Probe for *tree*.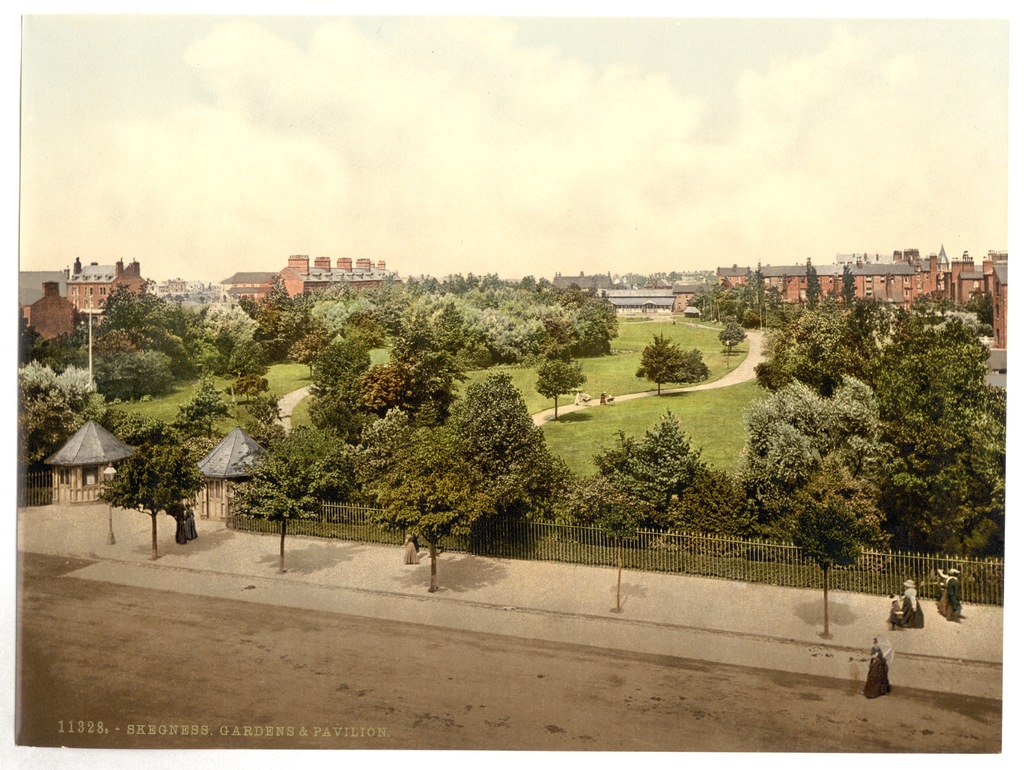
Probe result: 581:426:700:502.
